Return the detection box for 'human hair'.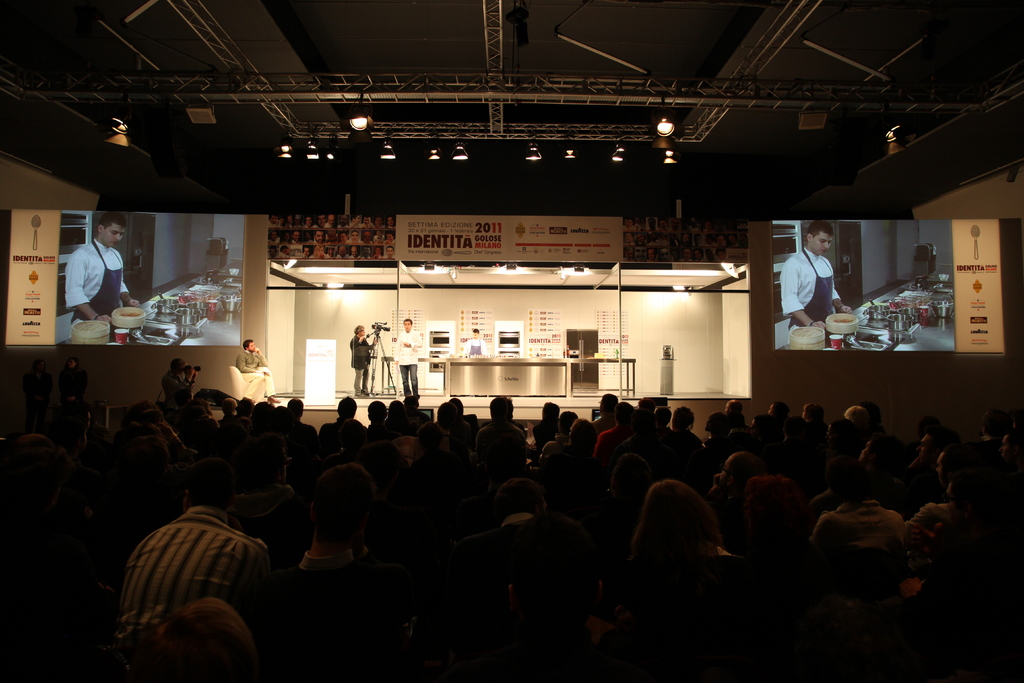
bbox(671, 407, 696, 436).
